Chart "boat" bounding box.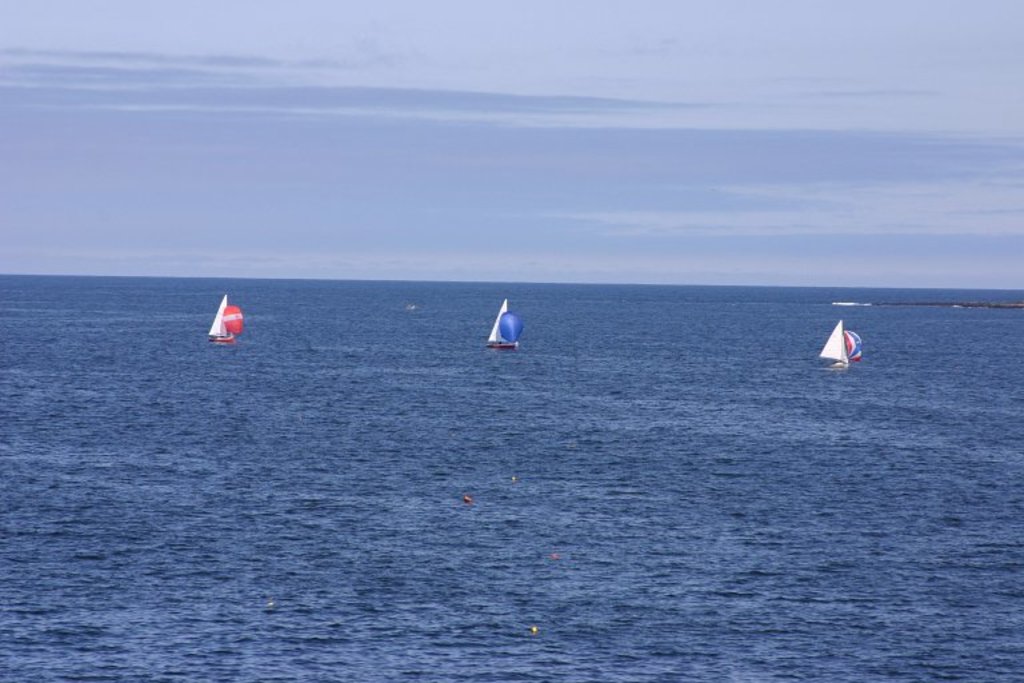
Charted: left=487, top=300, right=517, bottom=348.
